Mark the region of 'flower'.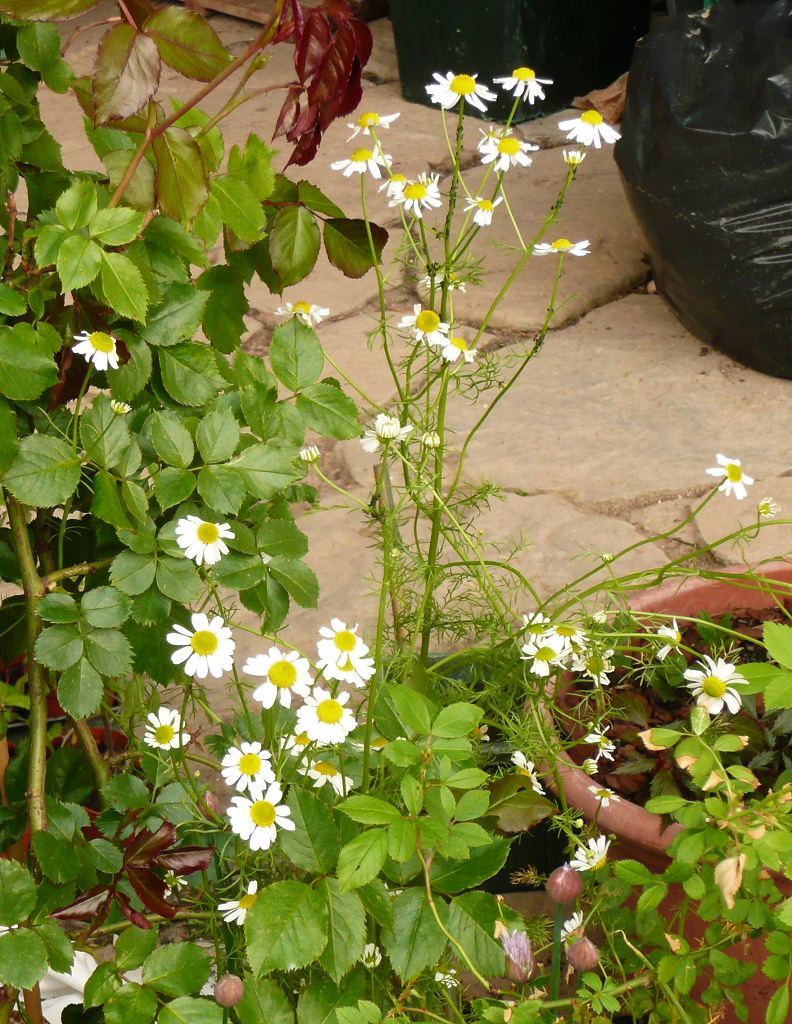
Region: [530,228,590,256].
